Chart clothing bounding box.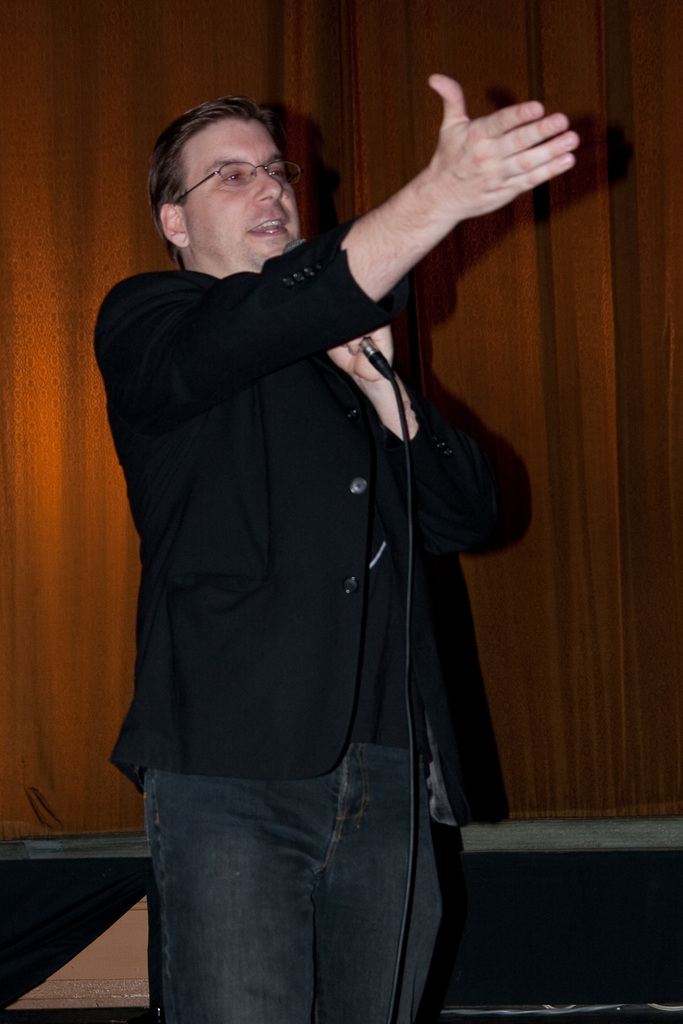
Charted: box=[95, 128, 524, 972].
